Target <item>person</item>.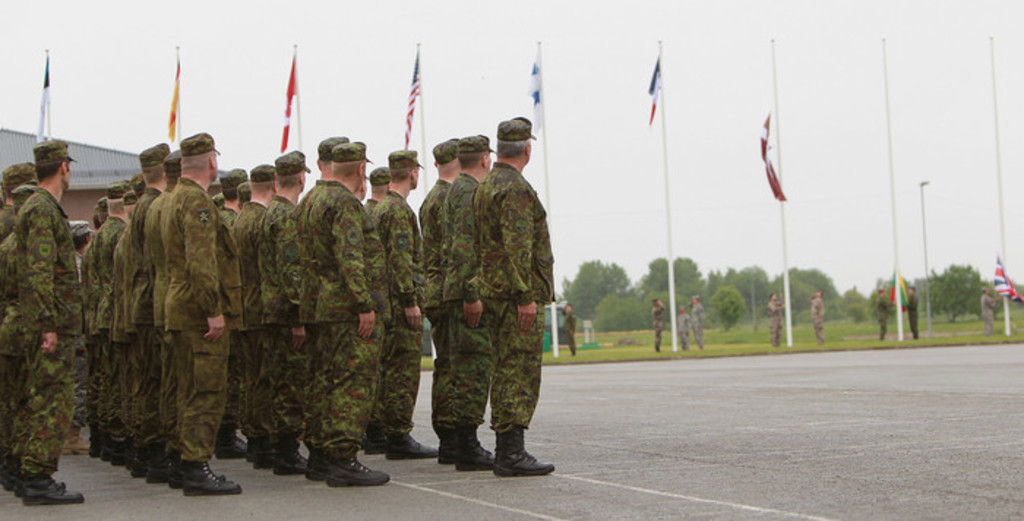
Target region: crop(767, 293, 784, 341).
